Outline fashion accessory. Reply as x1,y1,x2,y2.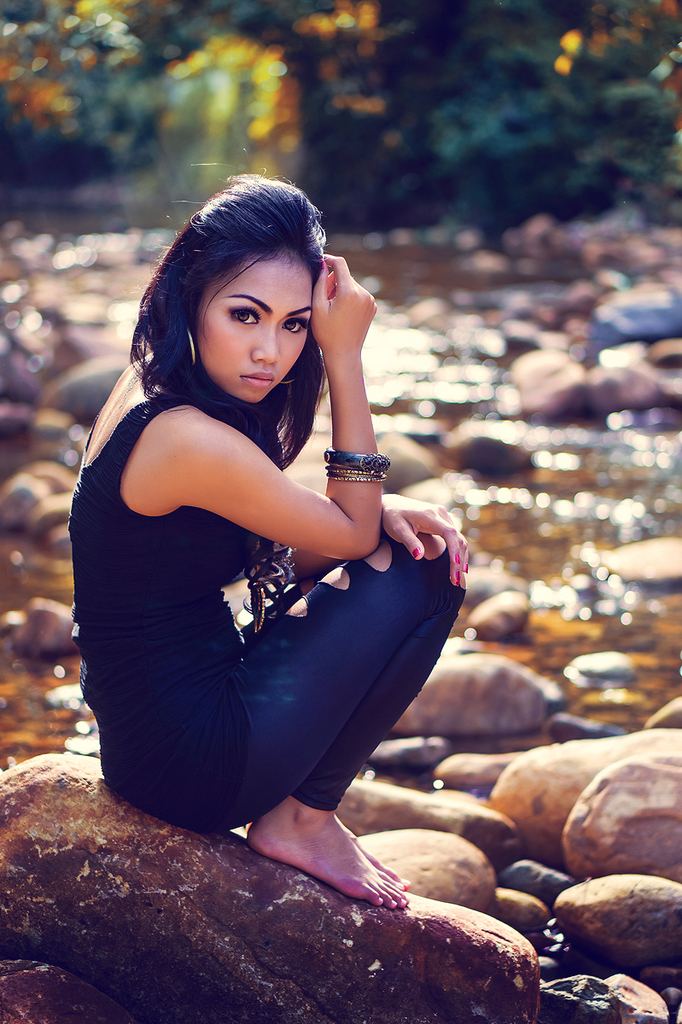
184,321,199,367.
